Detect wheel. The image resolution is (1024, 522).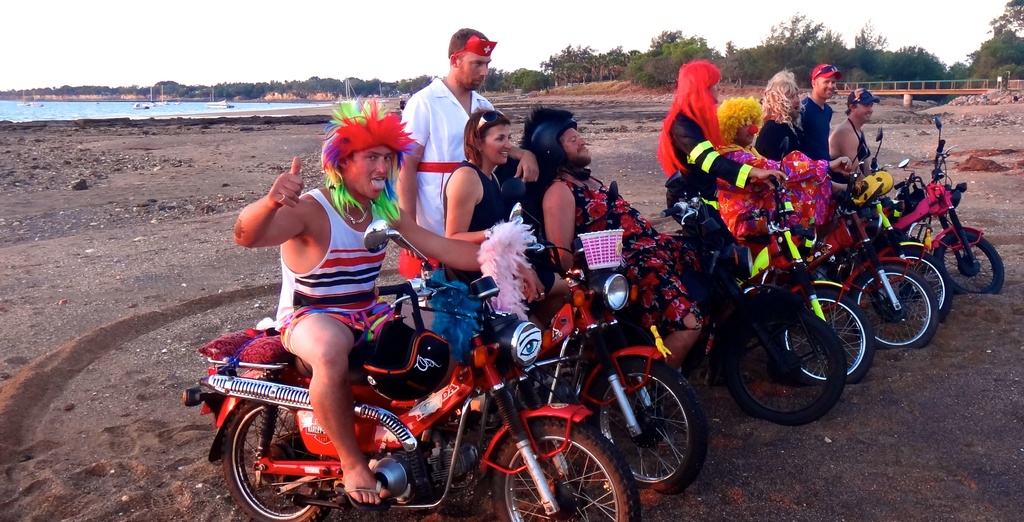
588:354:711:497.
